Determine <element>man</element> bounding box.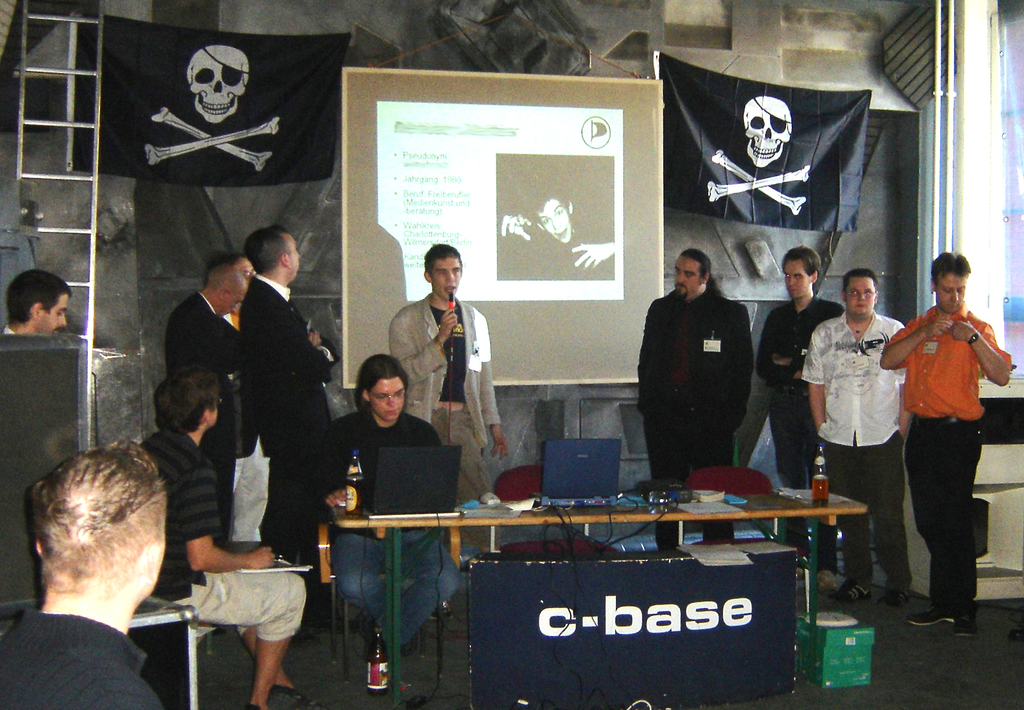
Determined: detection(756, 243, 852, 485).
